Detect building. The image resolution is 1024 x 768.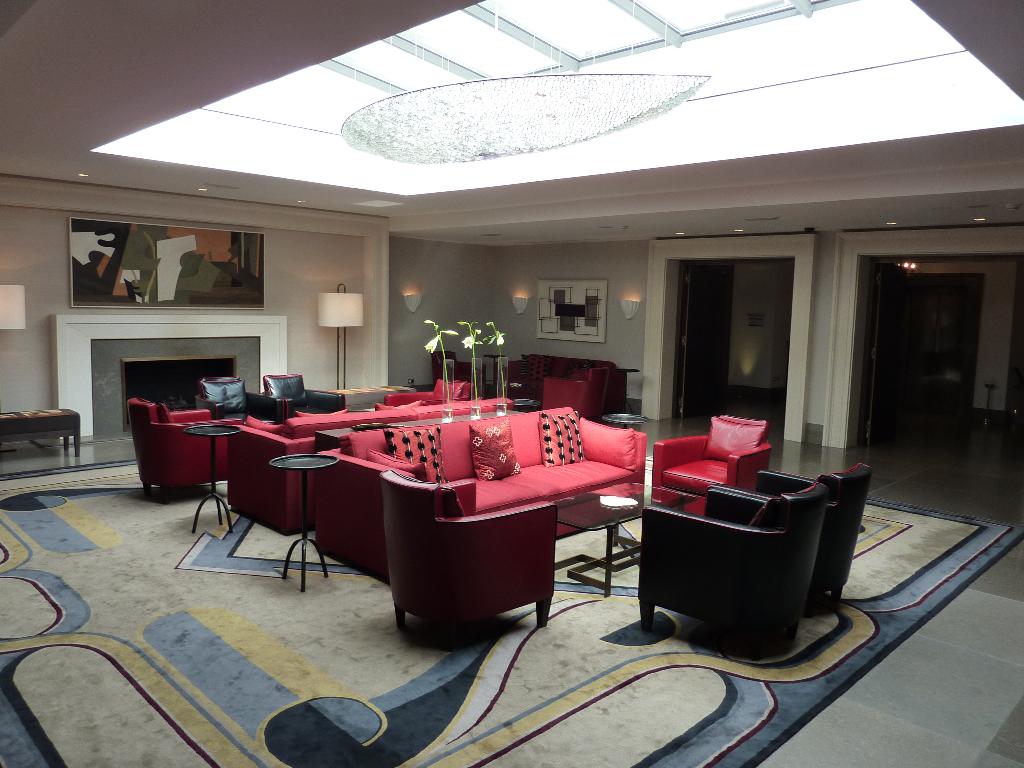
(0, 0, 1023, 767).
